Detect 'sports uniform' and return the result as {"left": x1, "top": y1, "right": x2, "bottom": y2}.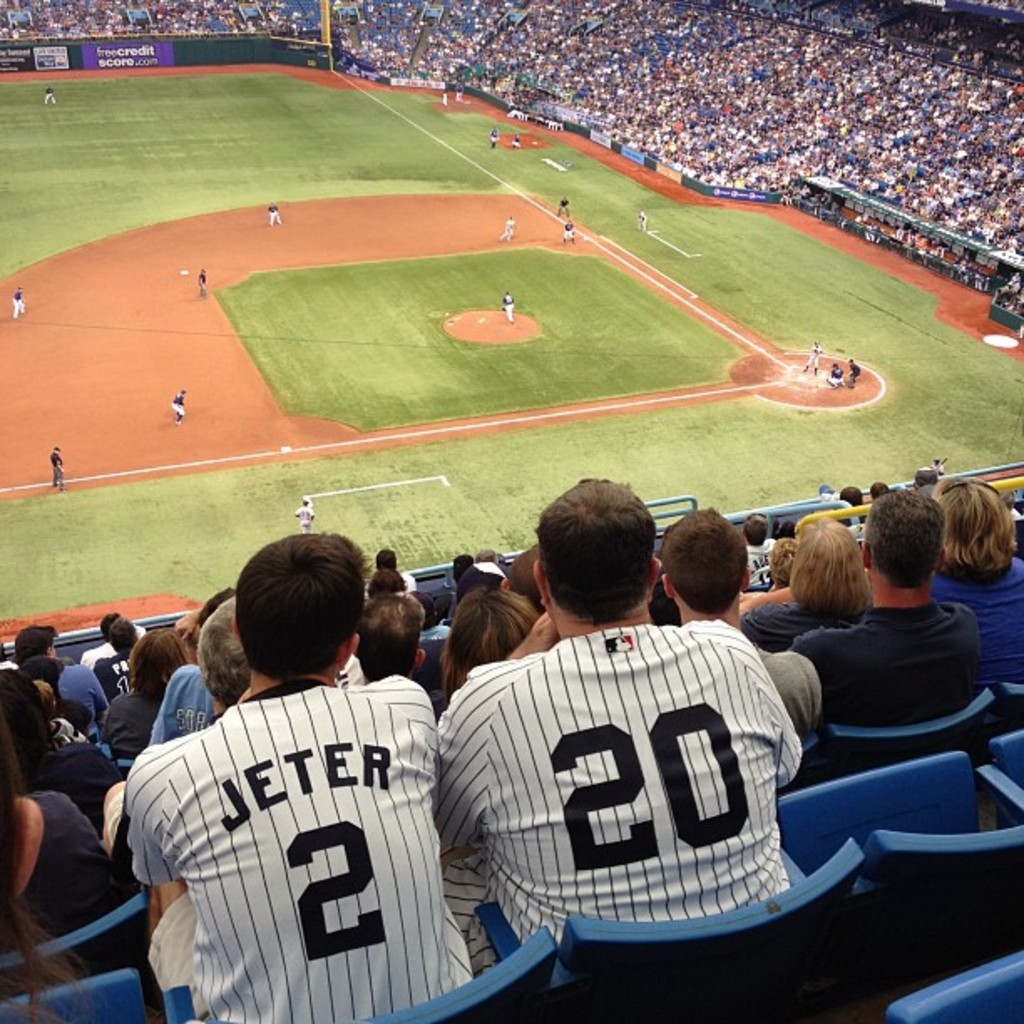
{"left": 171, "top": 388, "right": 182, "bottom": 423}.
